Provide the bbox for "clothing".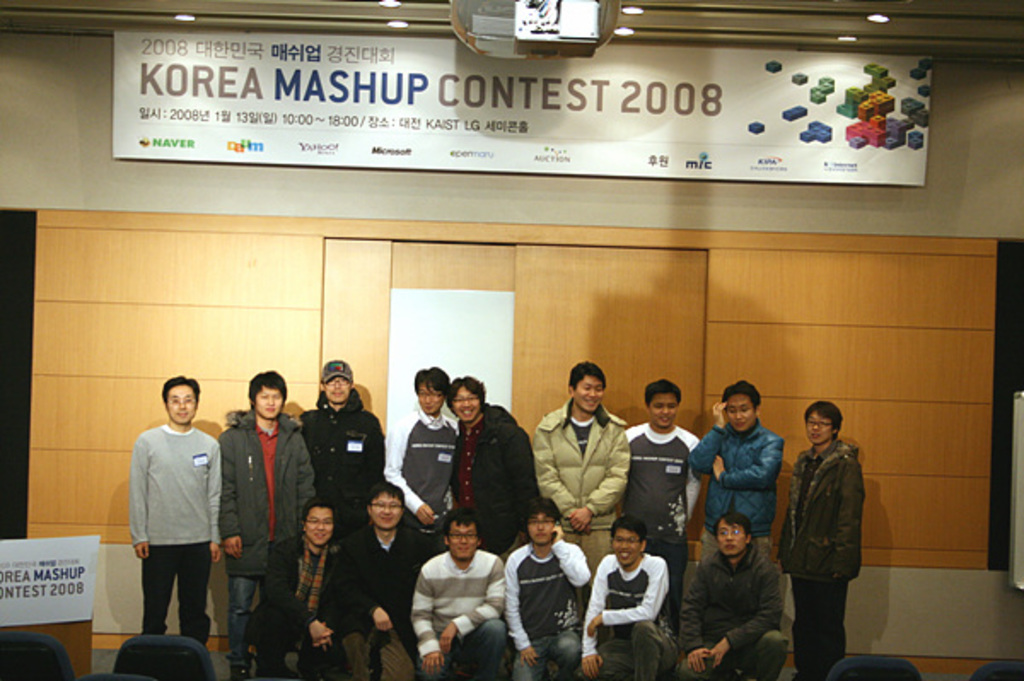
pyautogui.locateOnScreen(452, 394, 543, 560).
